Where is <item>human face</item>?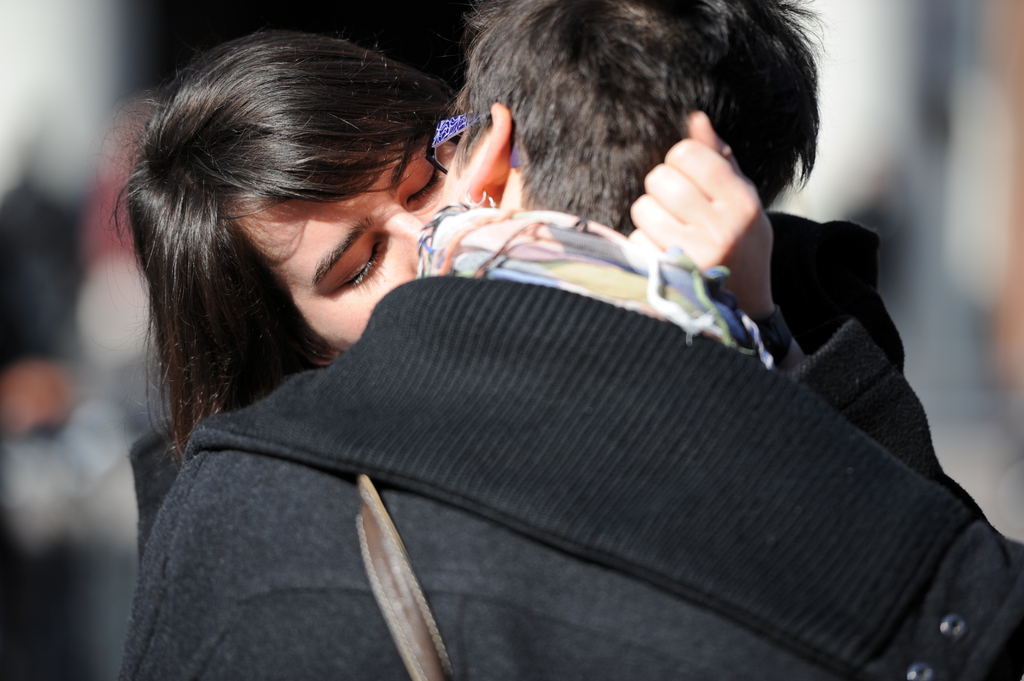
<box>228,134,456,351</box>.
